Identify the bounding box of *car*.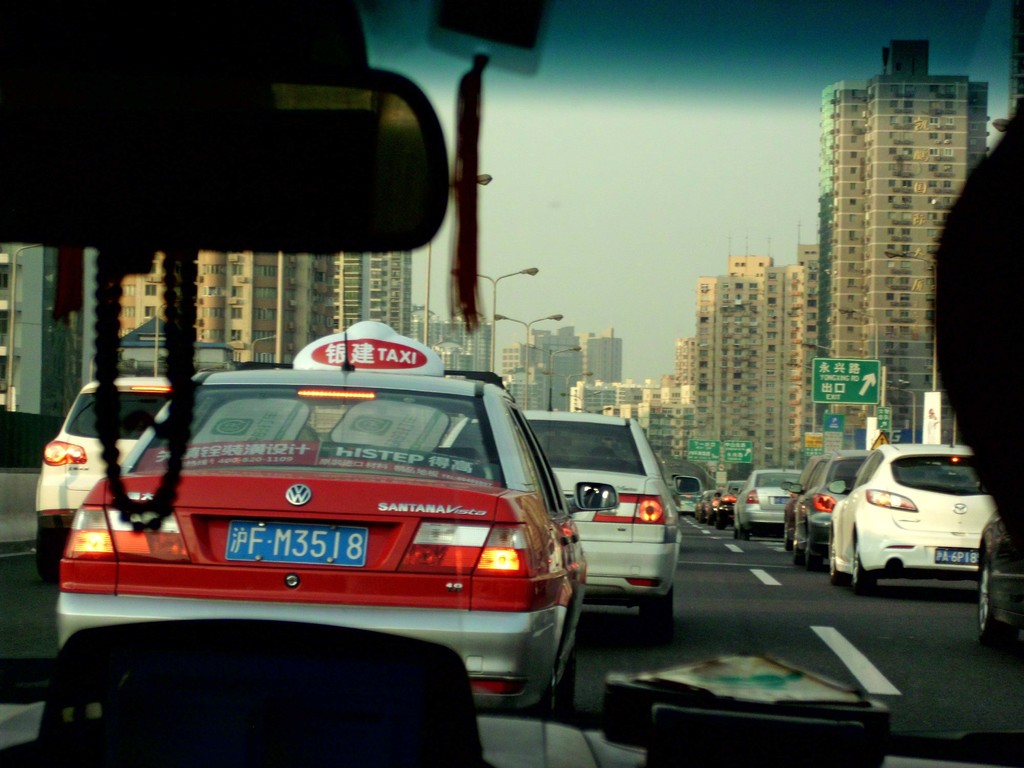
x1=714 y1=483 x2=747 y2=516.
